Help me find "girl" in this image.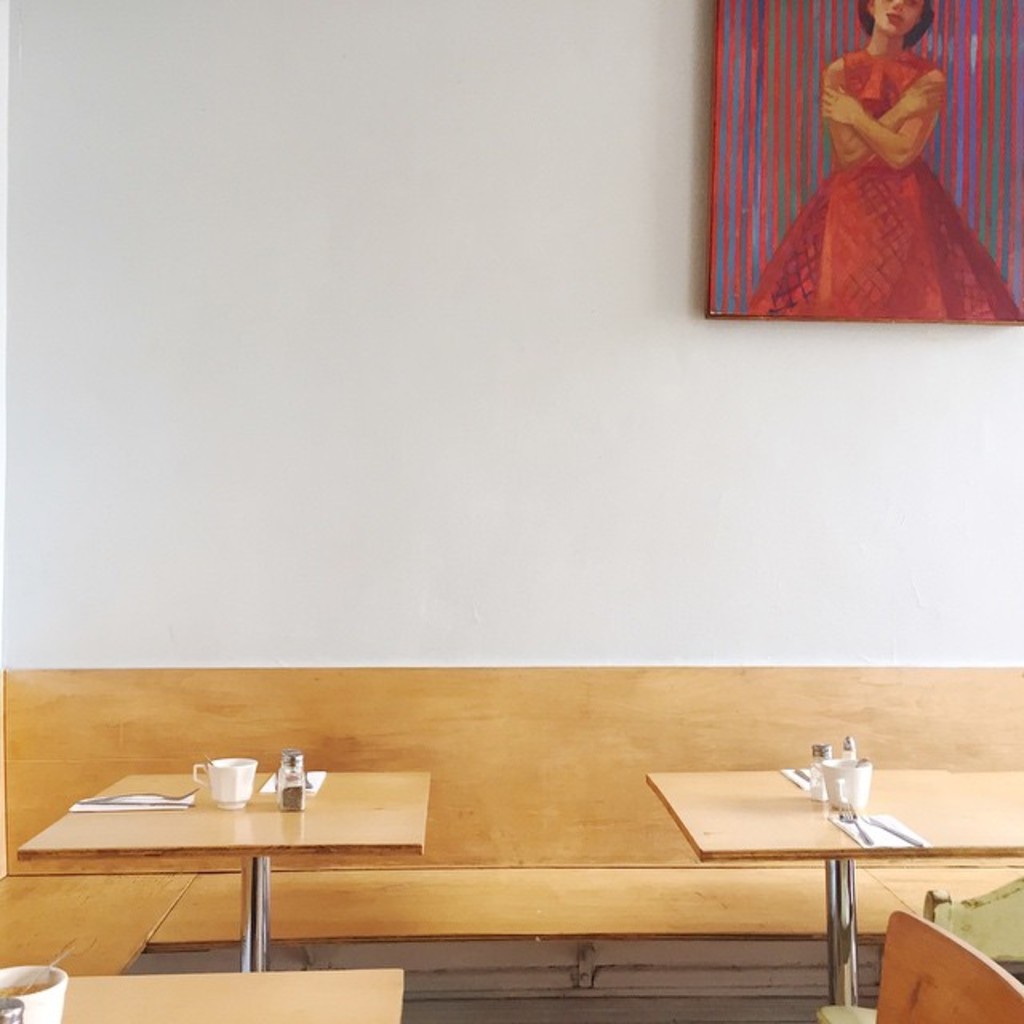
Found it: [x1=741, y1=0, x2=1019, y2=323].
